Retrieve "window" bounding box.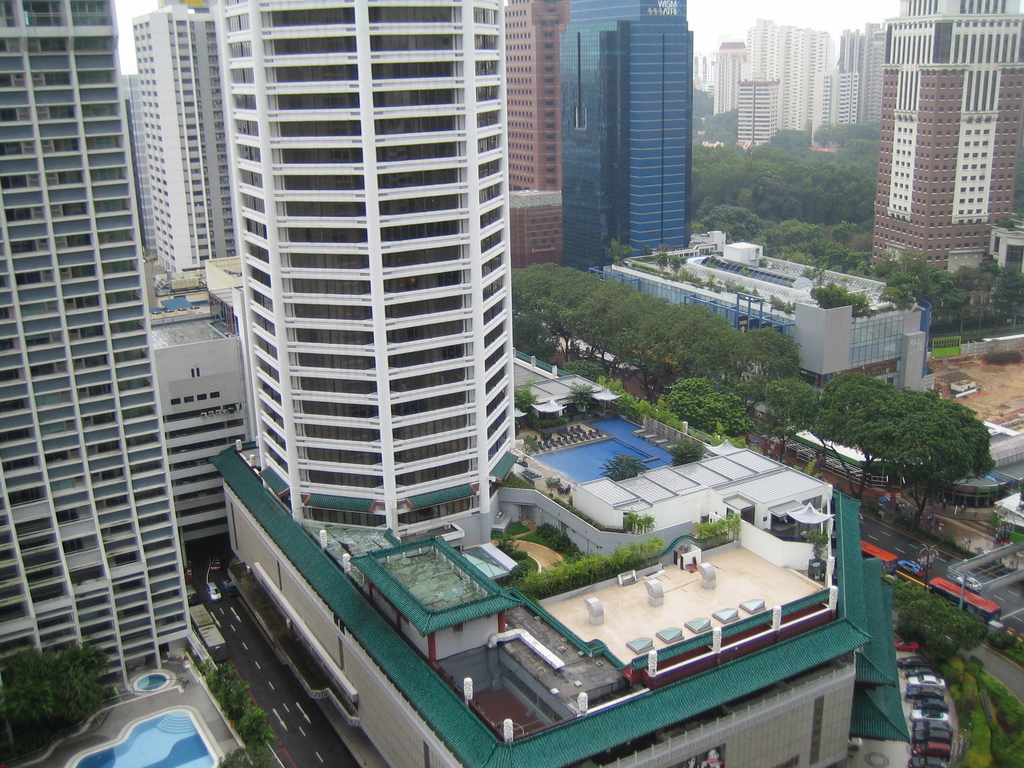
Bounding box: pyautogui.locateOnScreen(387, 316, 472, 345).
